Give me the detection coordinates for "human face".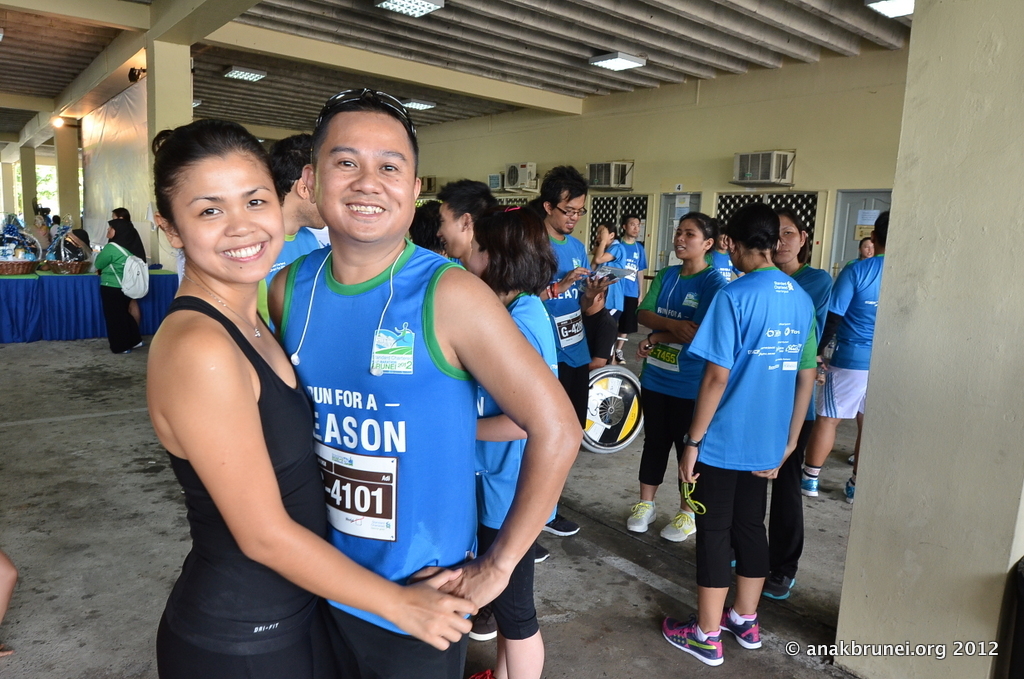
x1=172 y1=152 x2=279 y2=282.
